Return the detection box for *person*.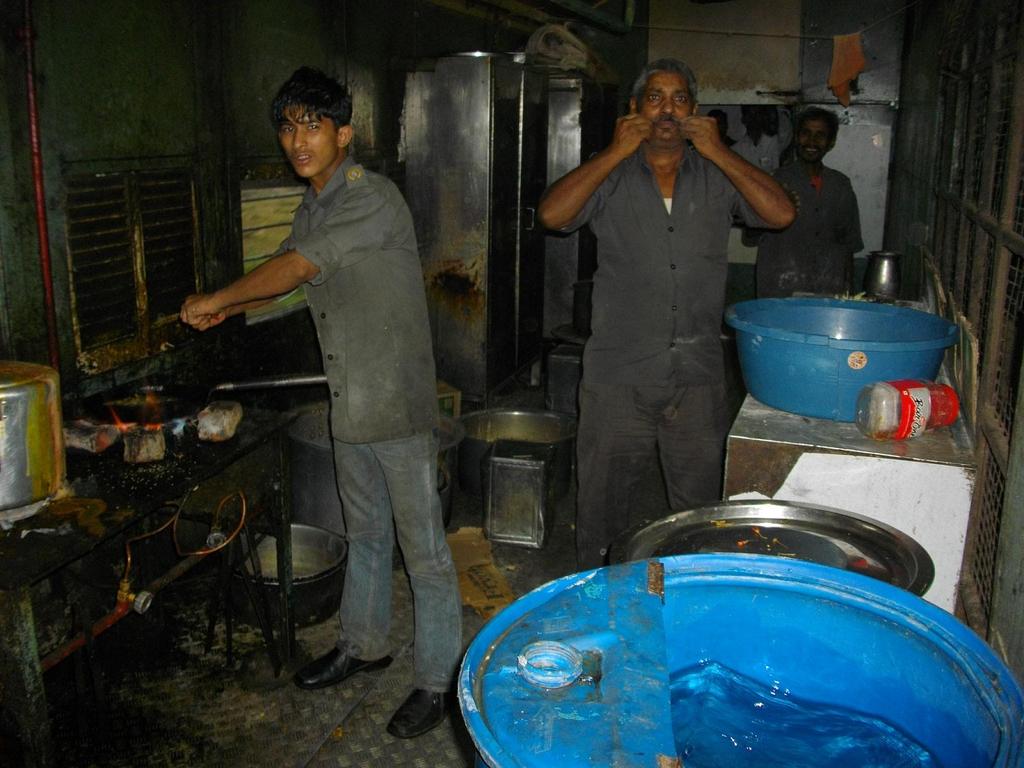
[735, 106, 801, 239].
